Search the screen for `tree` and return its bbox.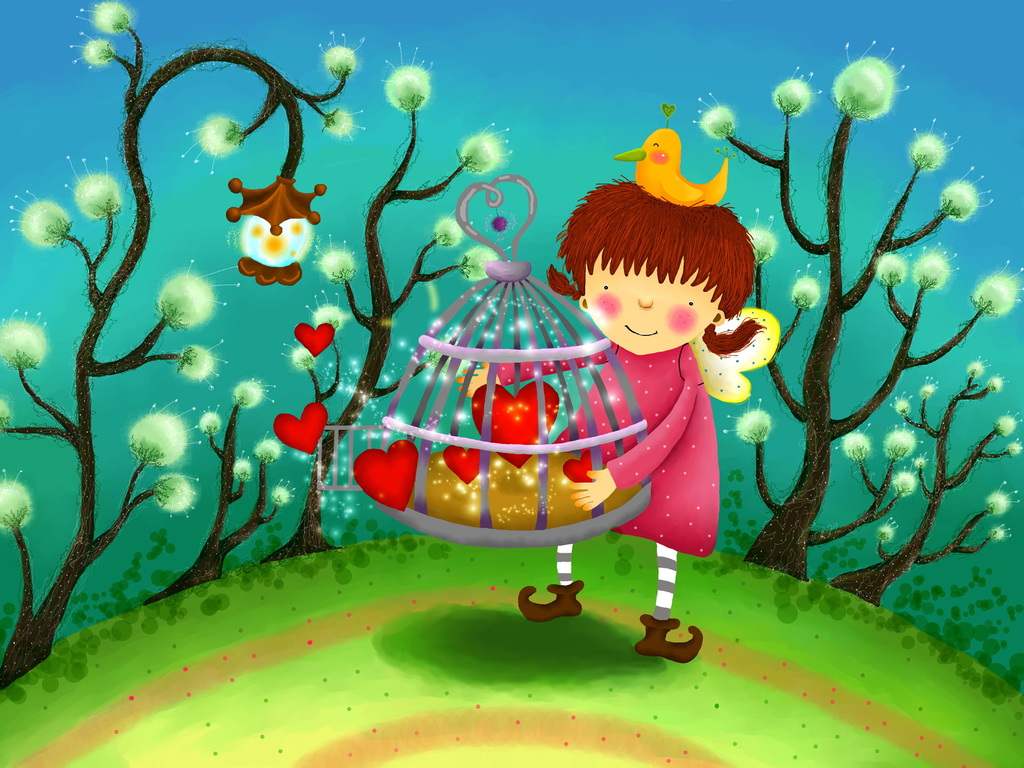
Found: [0,0,369,695].
